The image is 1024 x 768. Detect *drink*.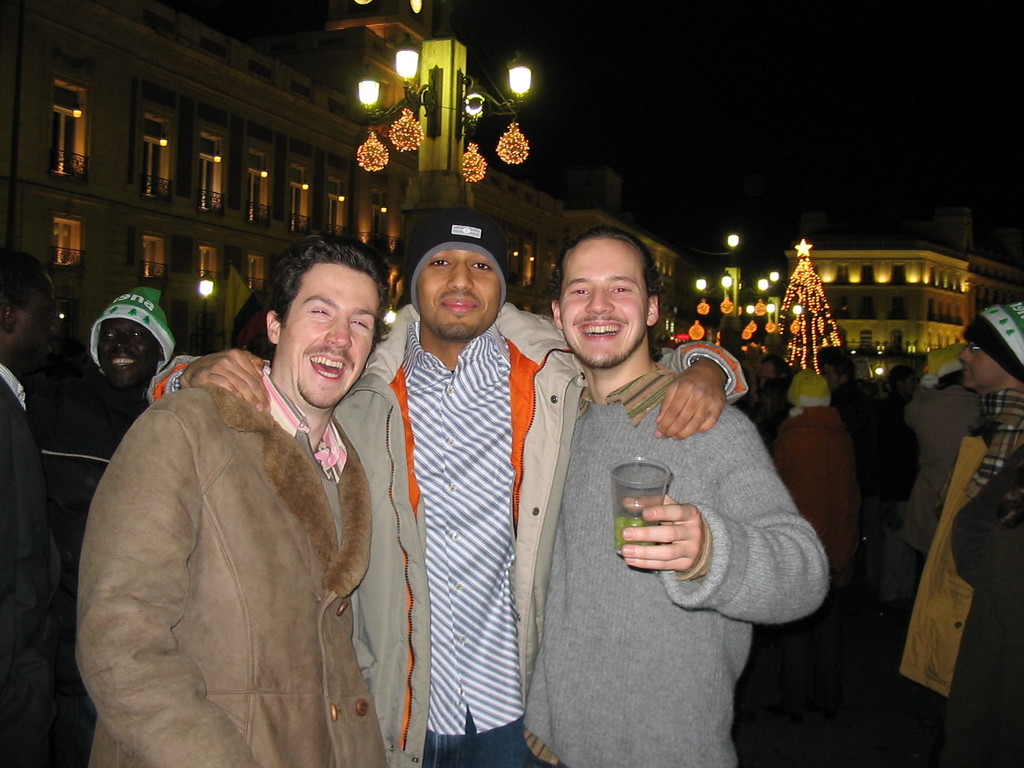
Detection: <box>611,514,653,556</box>.
